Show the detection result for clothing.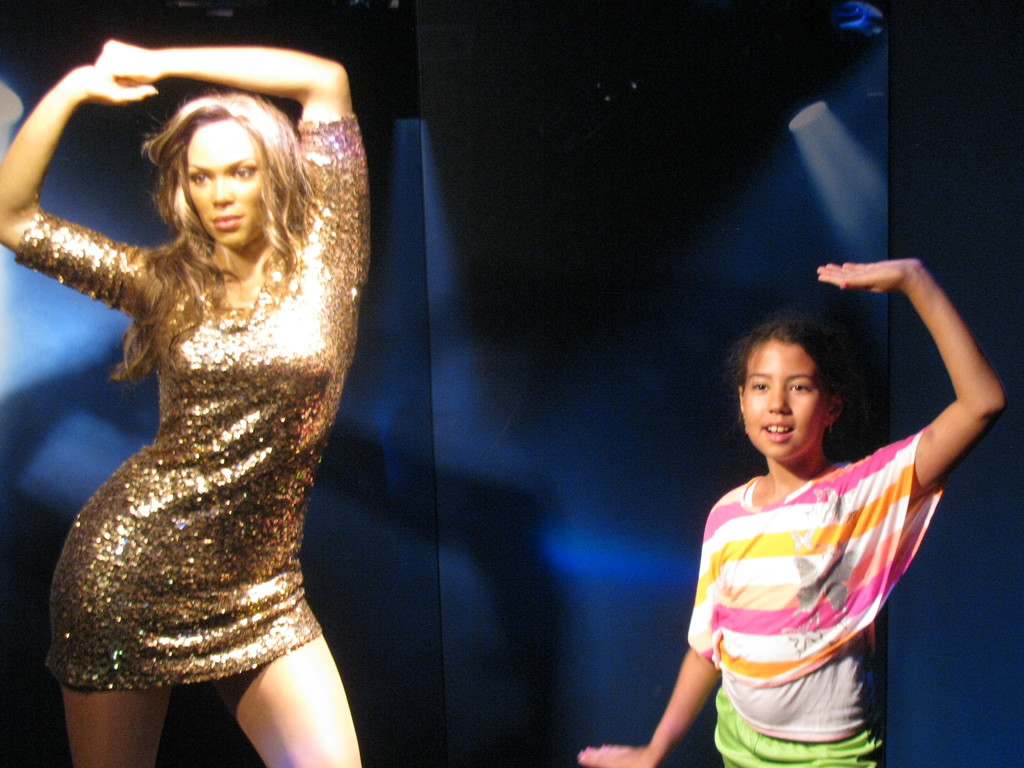
15, 110, 366, 691.
